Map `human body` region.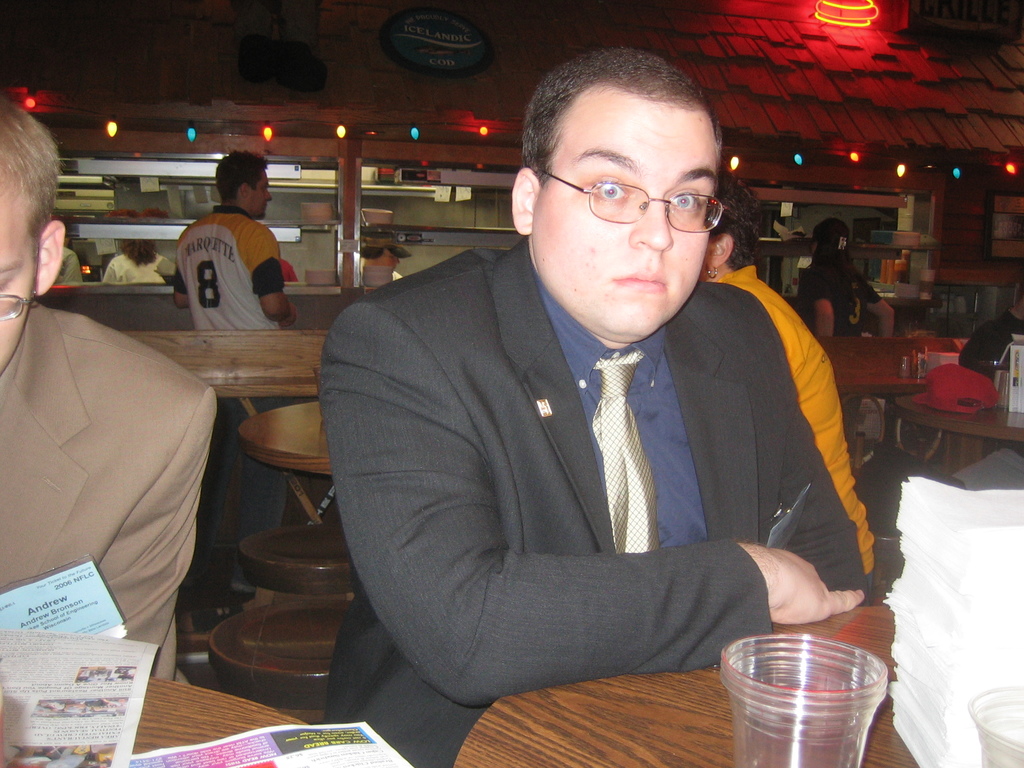
Mapped to BBox(957, 310, 1023, 393).
